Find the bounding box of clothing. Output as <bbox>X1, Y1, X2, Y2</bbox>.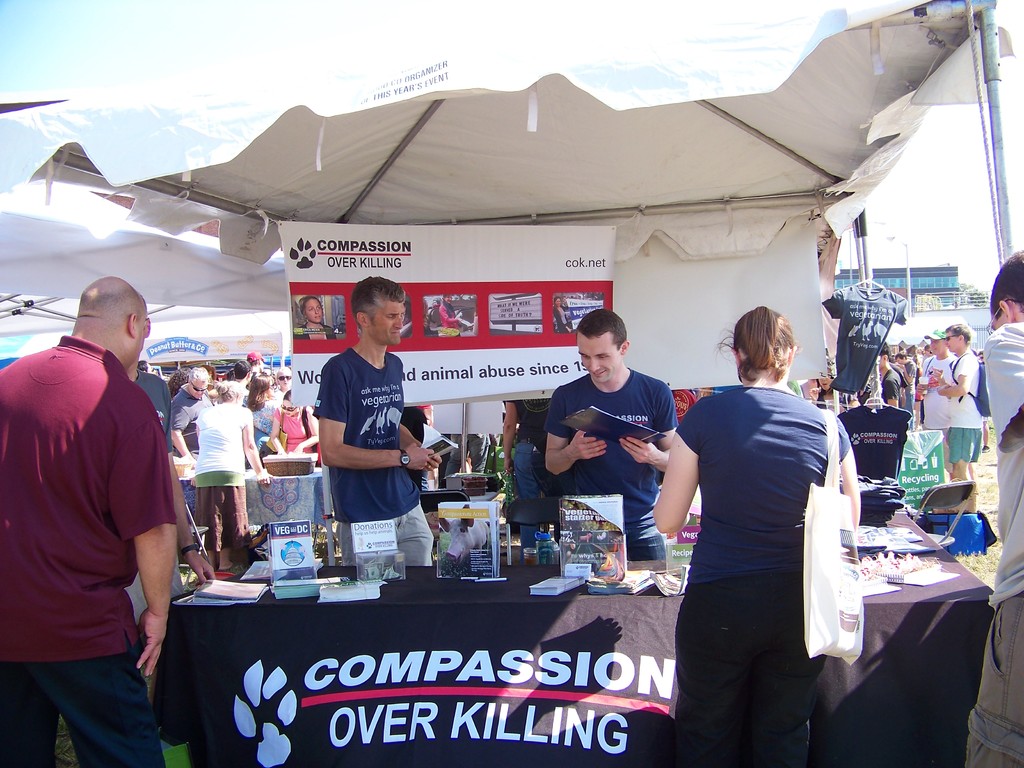
<bbox>543, 372, 670, 513</bbox>.
